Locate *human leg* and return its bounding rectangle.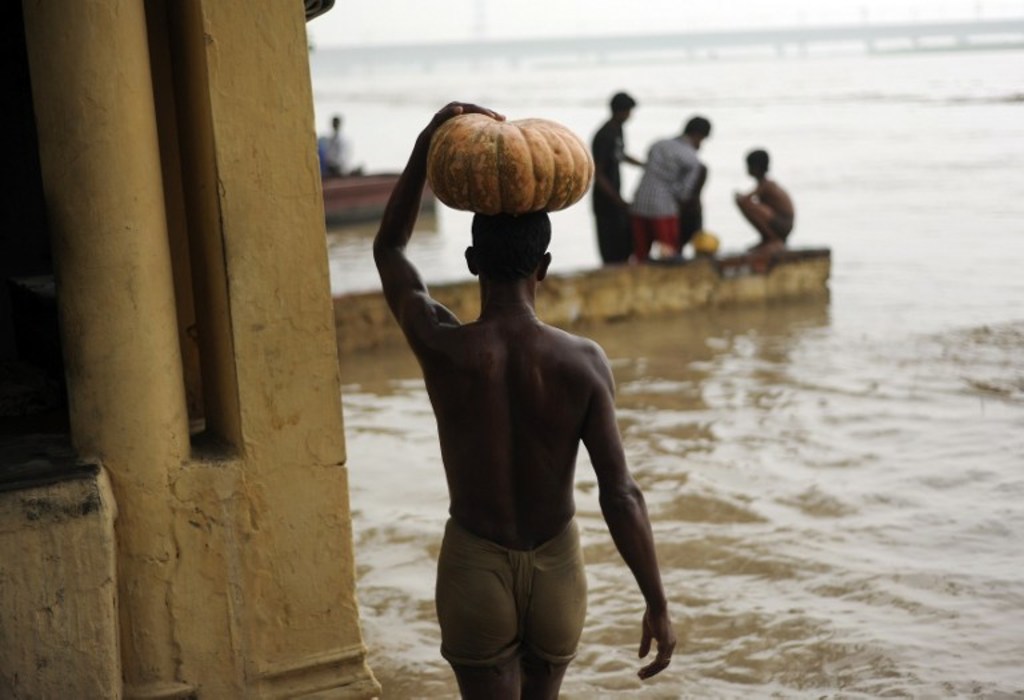
locate(528, 523, 589, 699).
